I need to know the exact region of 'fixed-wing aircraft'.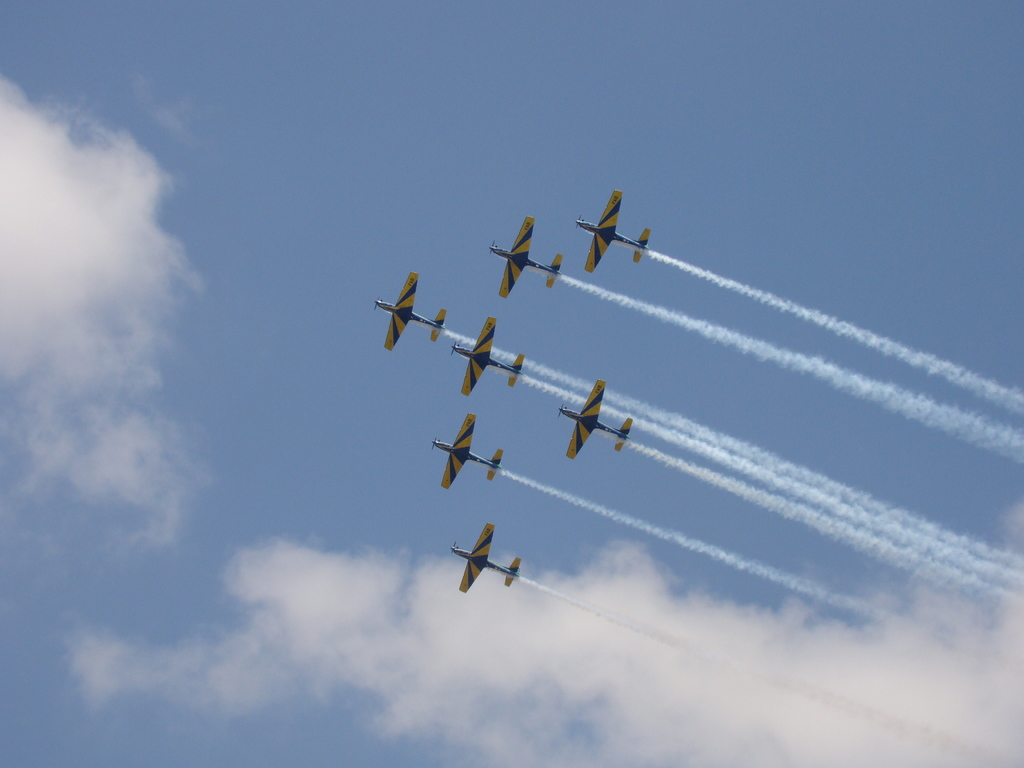
Region: [575,188,657,267].
